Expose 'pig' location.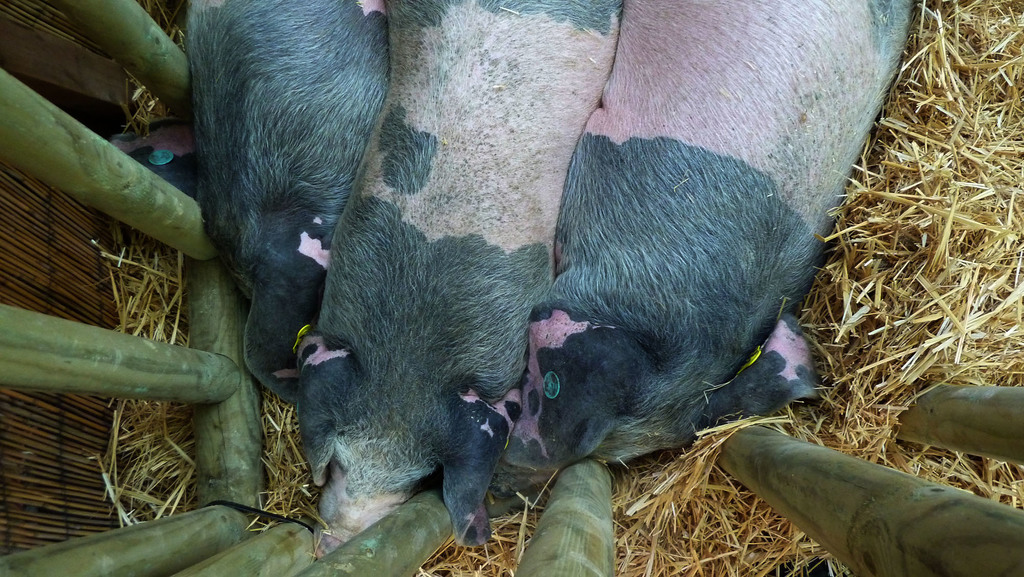
Exposed at BBox(484, 0, 910, 517).
